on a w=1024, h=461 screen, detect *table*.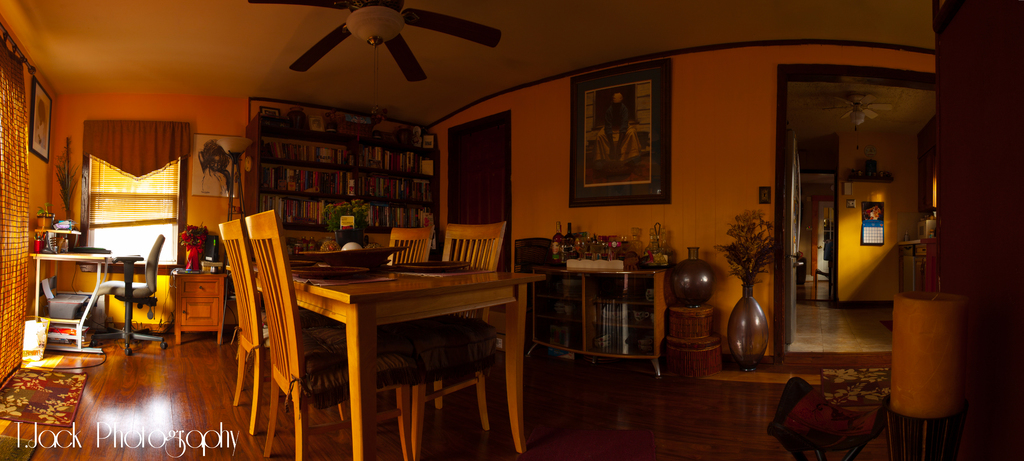
x1=540 y1=260 x2=676 y2=377.
